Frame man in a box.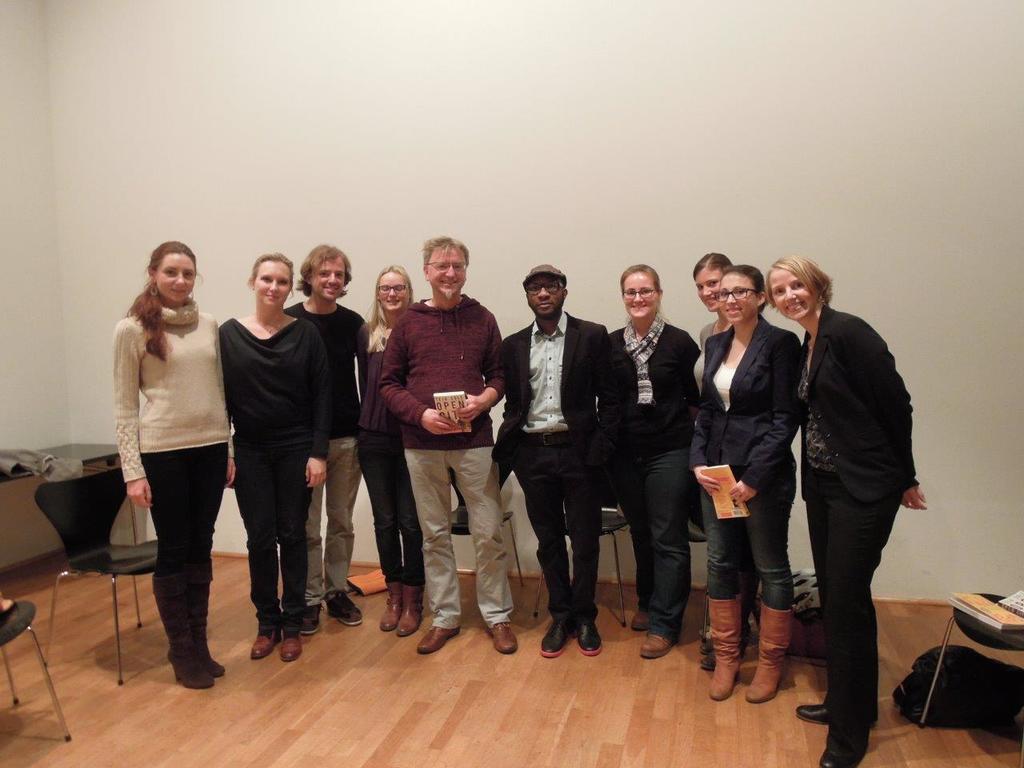
490,262,615,660.
